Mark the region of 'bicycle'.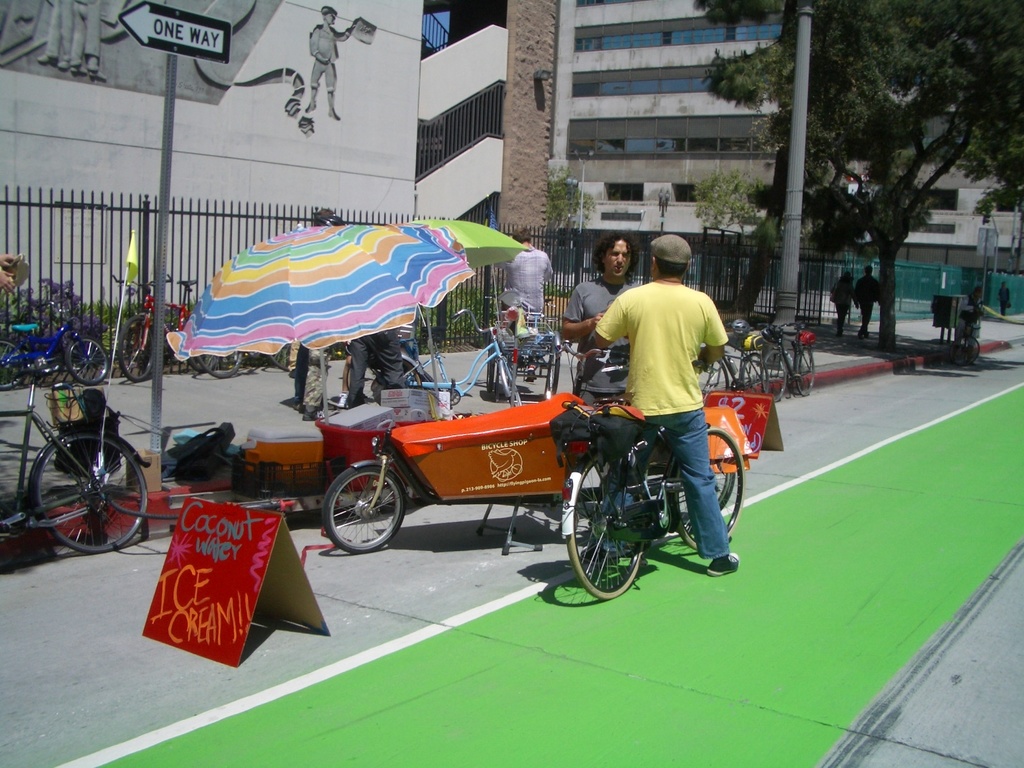
Region: detection(702, 324, 770, 389).
